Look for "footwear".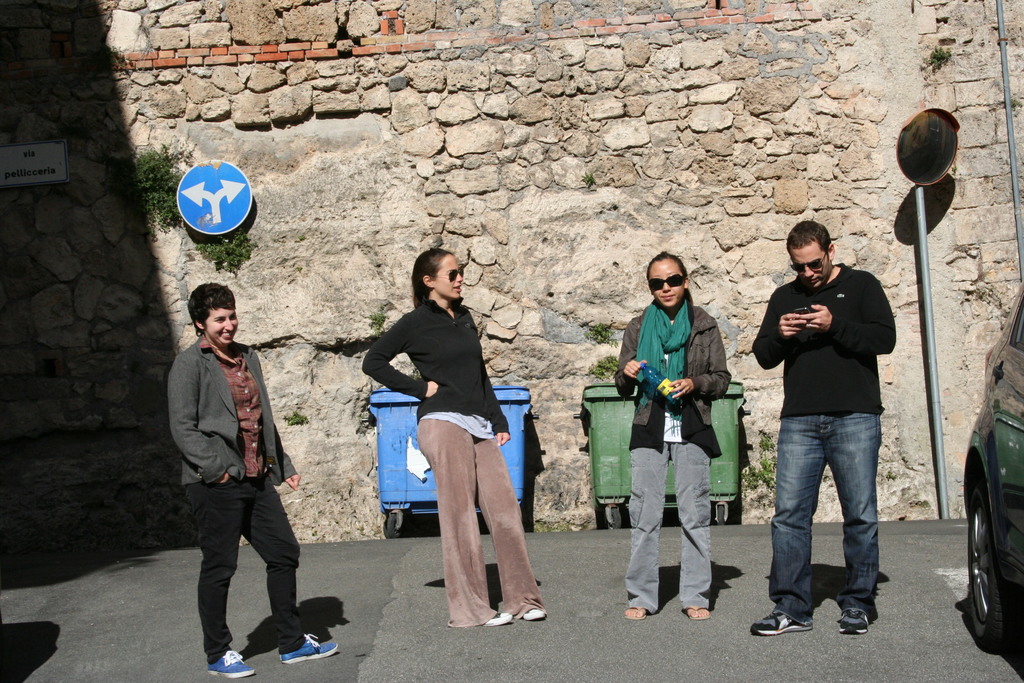
Found: 745 607 816 639.
